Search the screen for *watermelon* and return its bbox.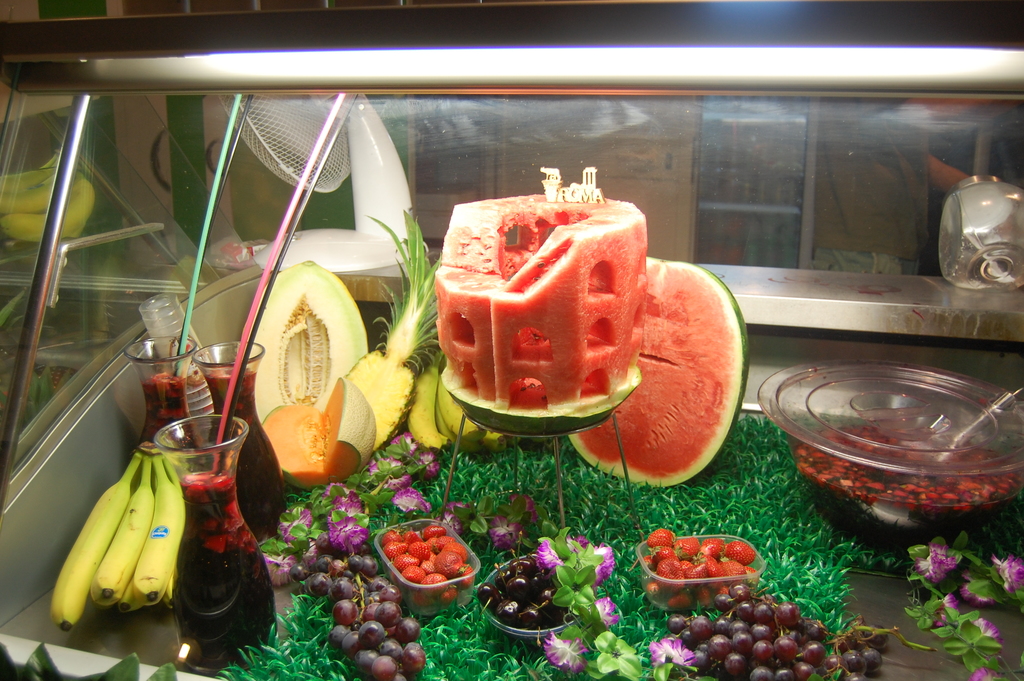
Found: [439, 193, 641, 432].
